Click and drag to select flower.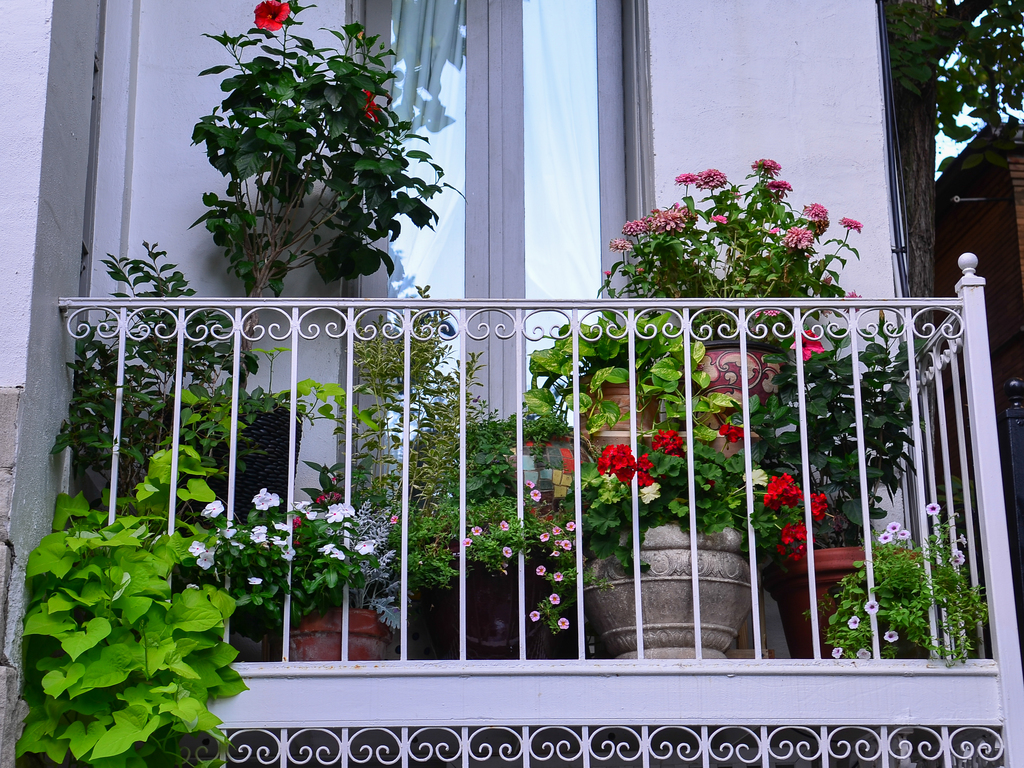
Selection: {"x1": 503, "y1": 544, "x2": 515, "y2": 560}.
